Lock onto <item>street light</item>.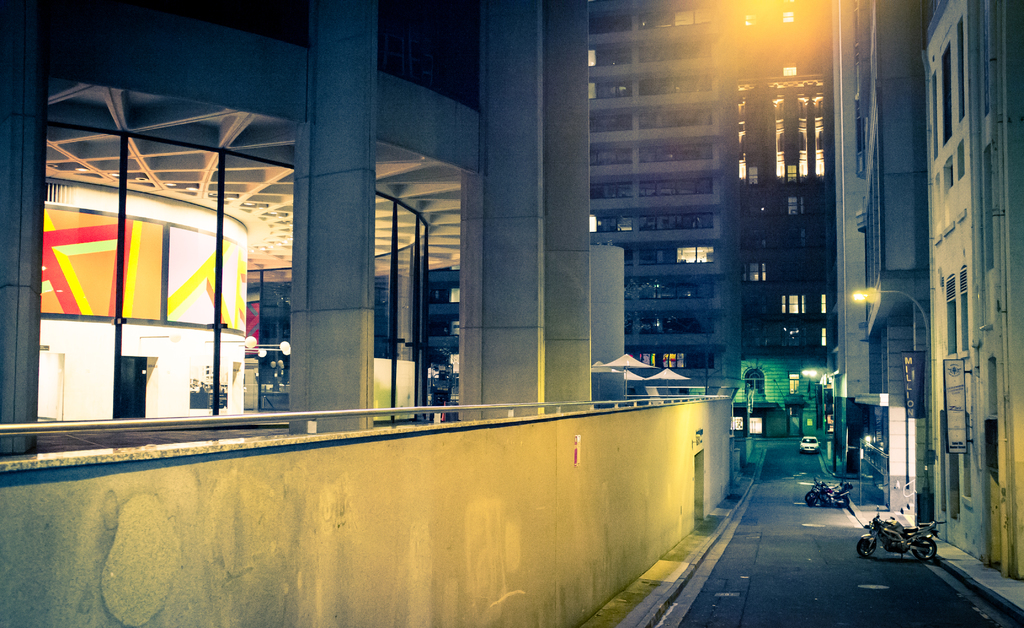
Locked: (848, 287, 932, 525).
